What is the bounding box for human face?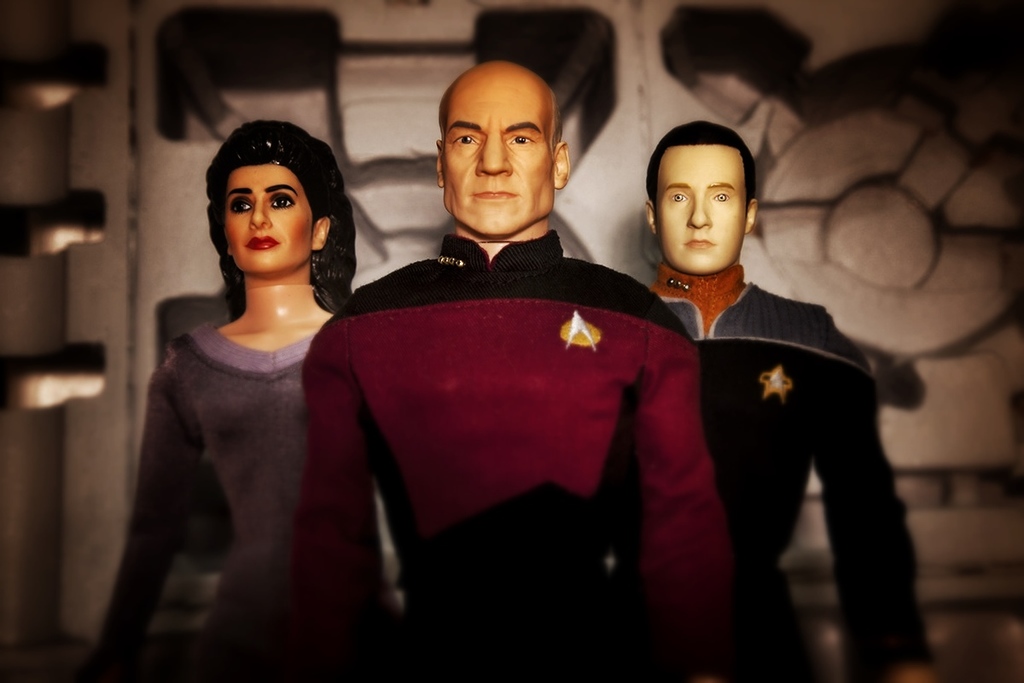
658:145:744:279.
